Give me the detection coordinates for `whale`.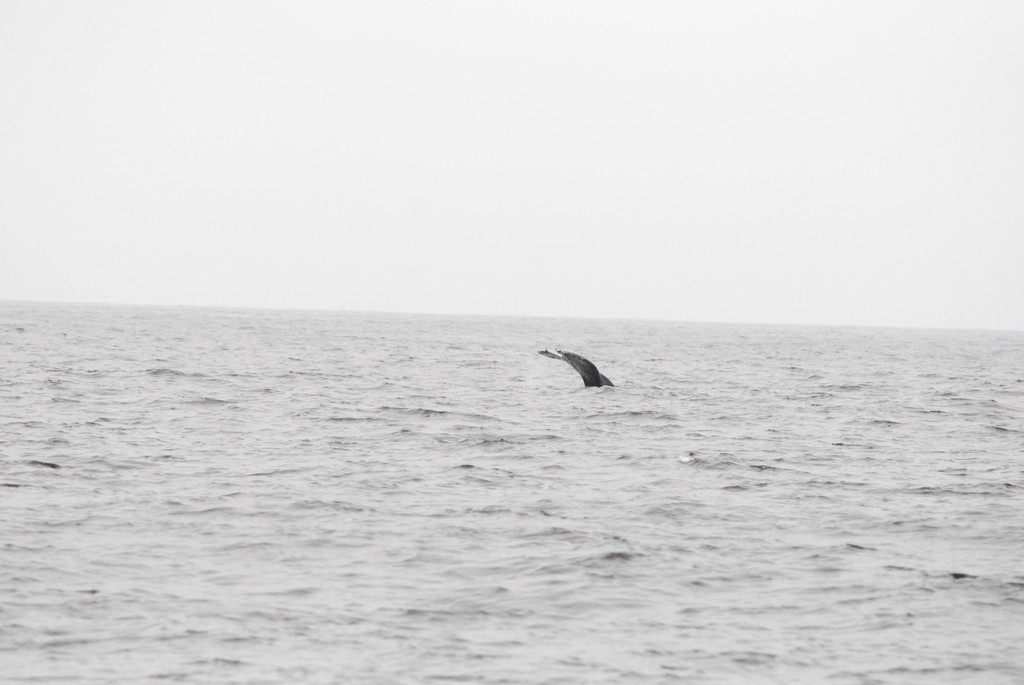
box(536, 349, 614, 391).
